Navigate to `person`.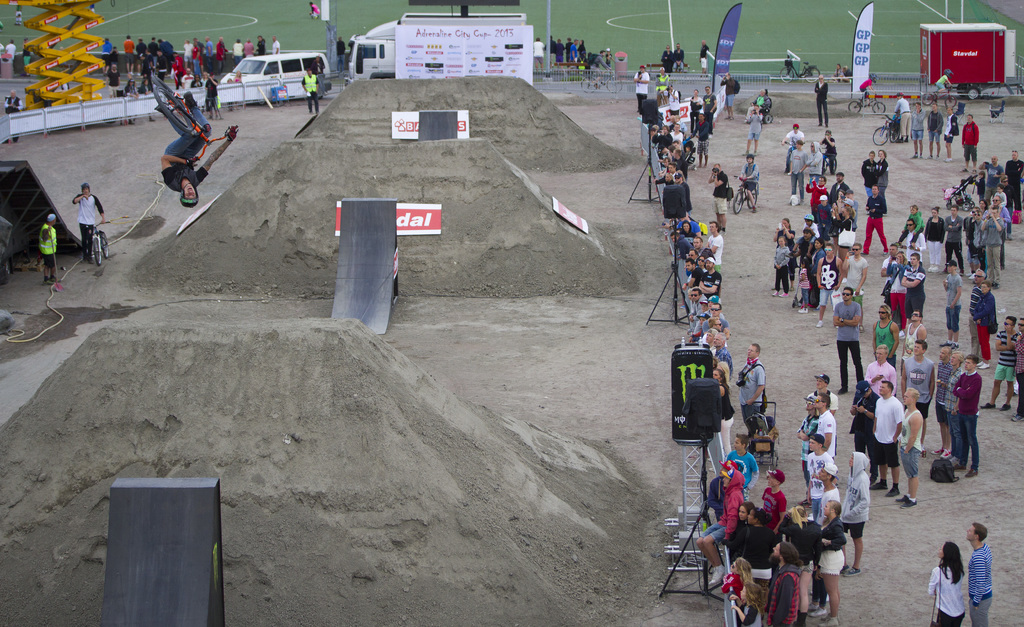
Navigation target: {"x1": 865, "y1": 181, "x2": 885, "y2": 255}.
